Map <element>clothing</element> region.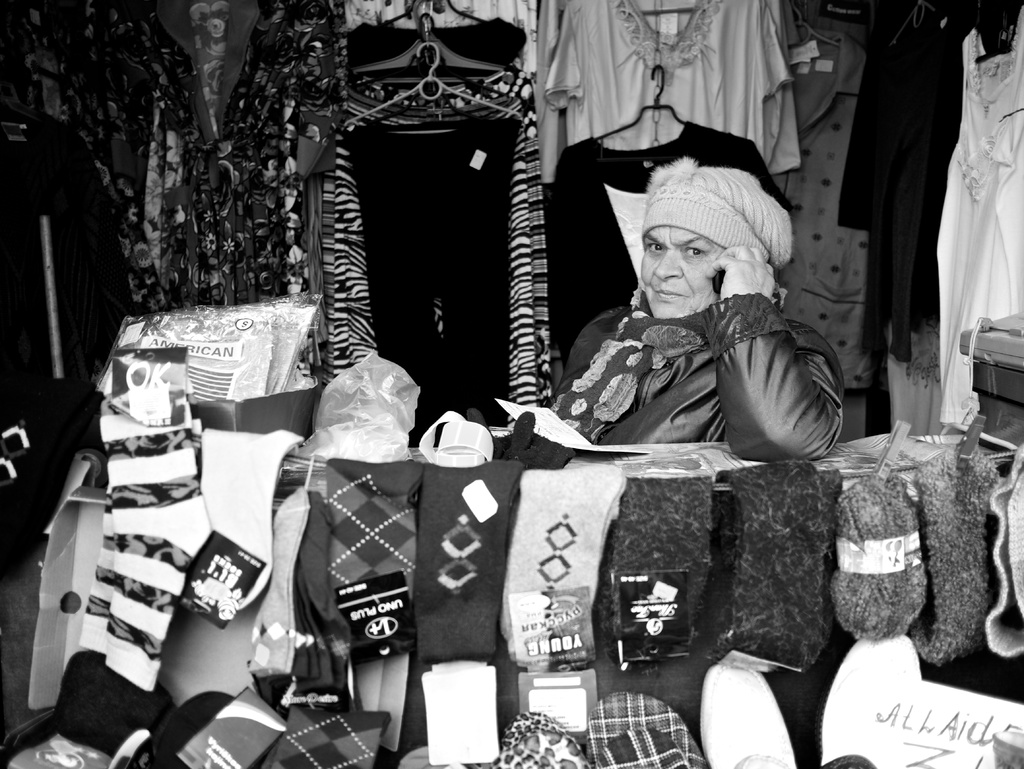
Mapped to 550 116 792 350.
